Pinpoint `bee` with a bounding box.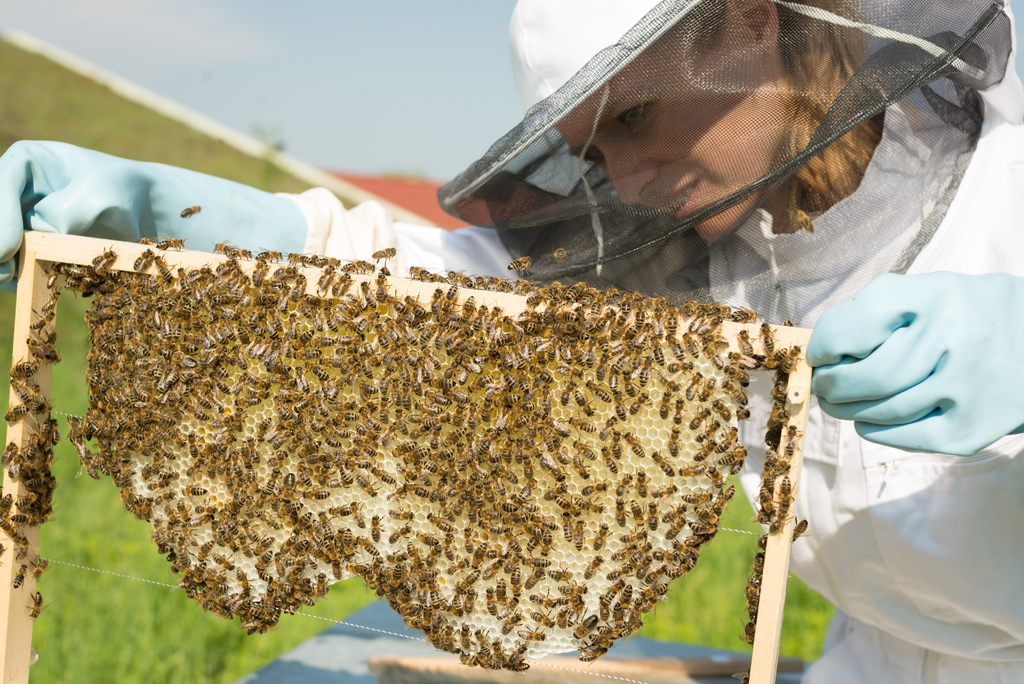
(left=551, top=250, right=566, bottom=265).
